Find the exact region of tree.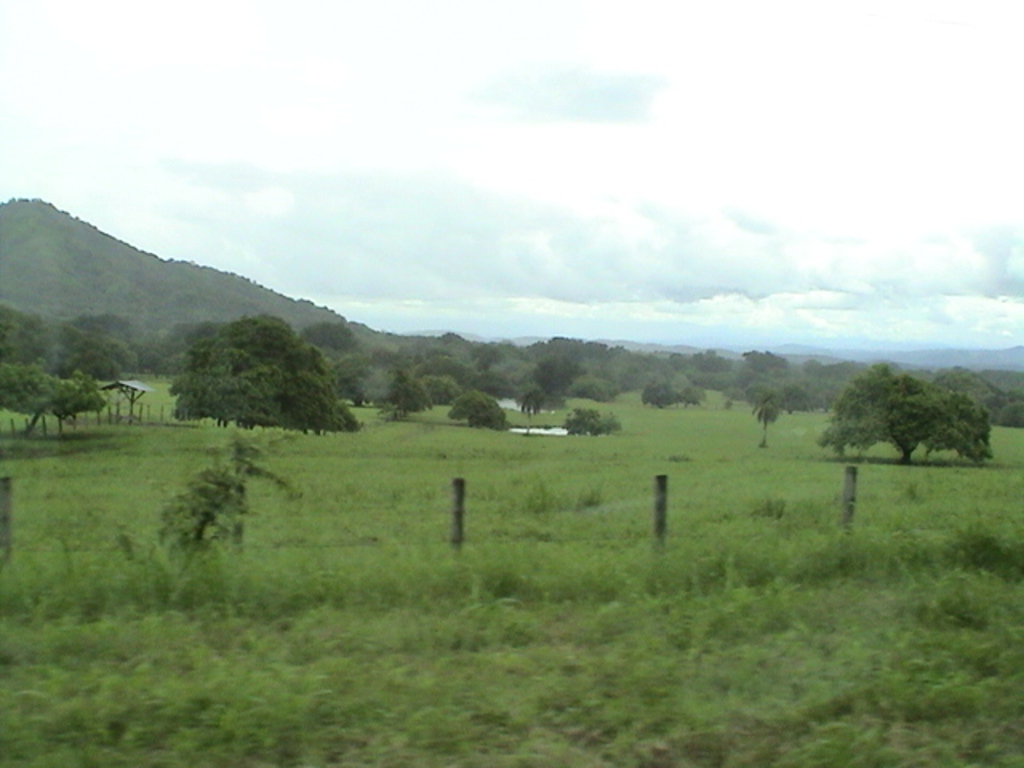
Exact region: box=[198, 312, 296, 424].
